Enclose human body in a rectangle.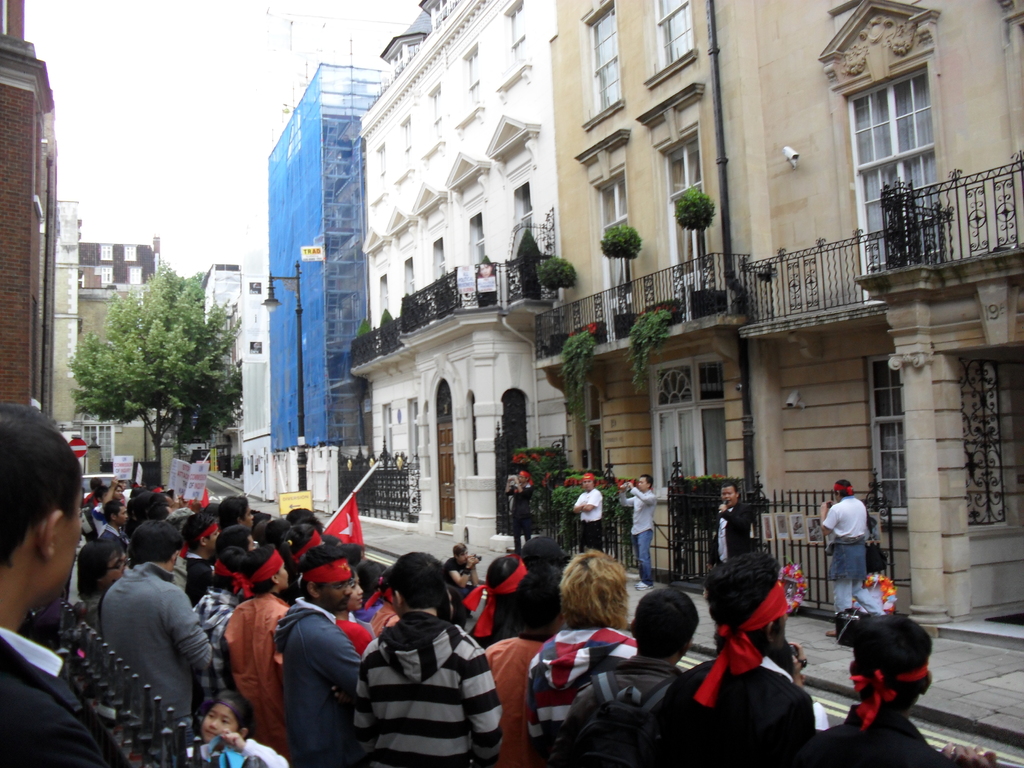
<region>808, 615, 997, 766</region>.
